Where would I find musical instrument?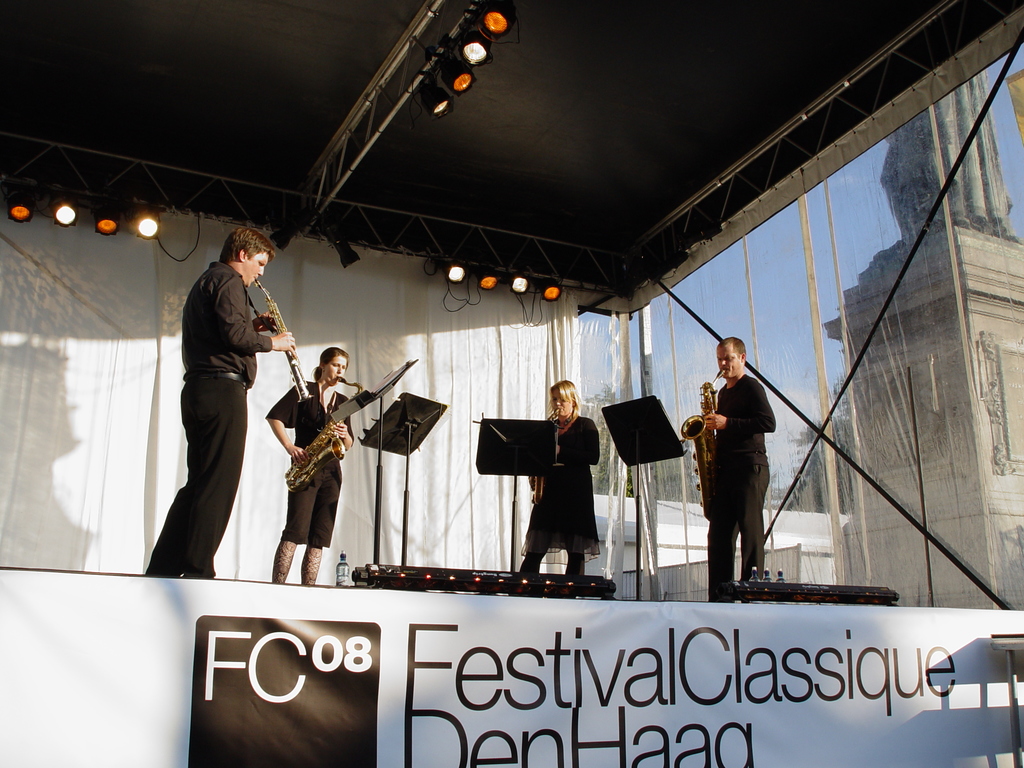
At <region>671, 362, 728, 522</region>.
